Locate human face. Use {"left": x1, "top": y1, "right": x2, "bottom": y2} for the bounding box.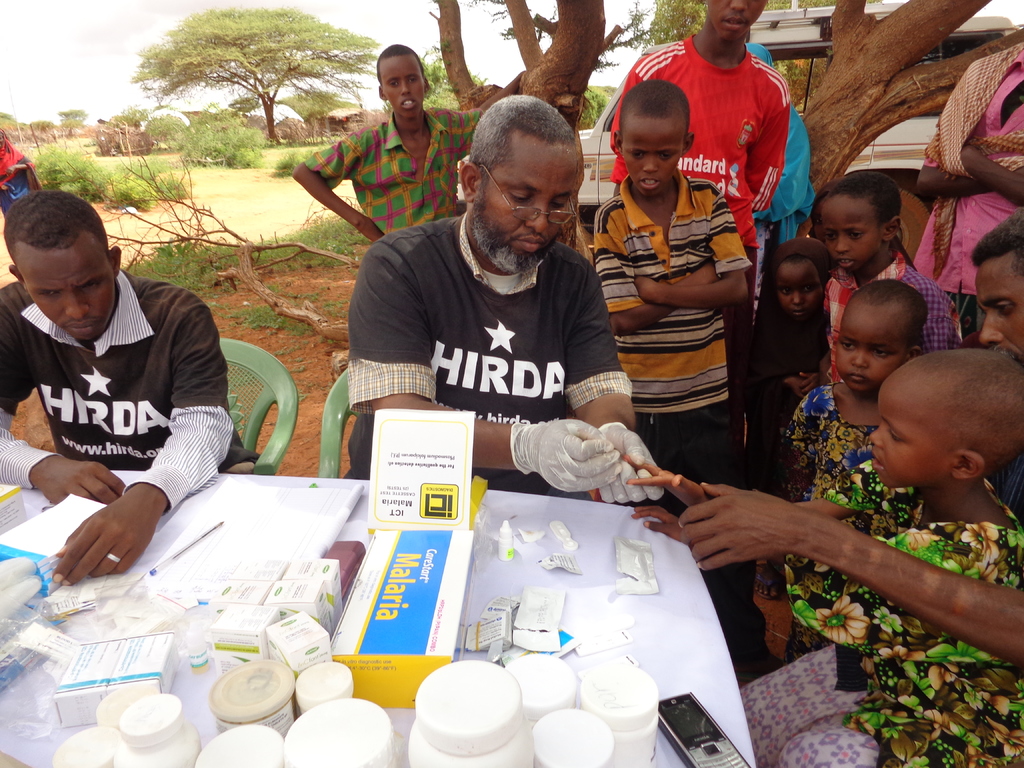
{"left": 381, "top": 60, "right": 425, "bottom": 132}.
